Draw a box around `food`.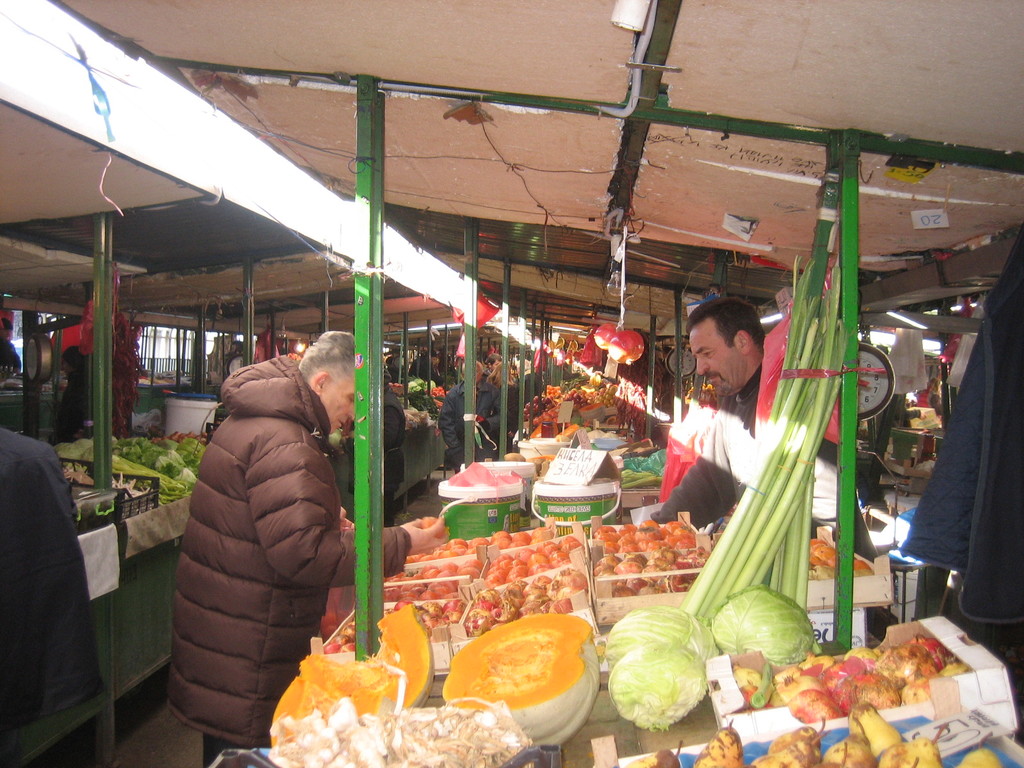
(603,603,708,670).
